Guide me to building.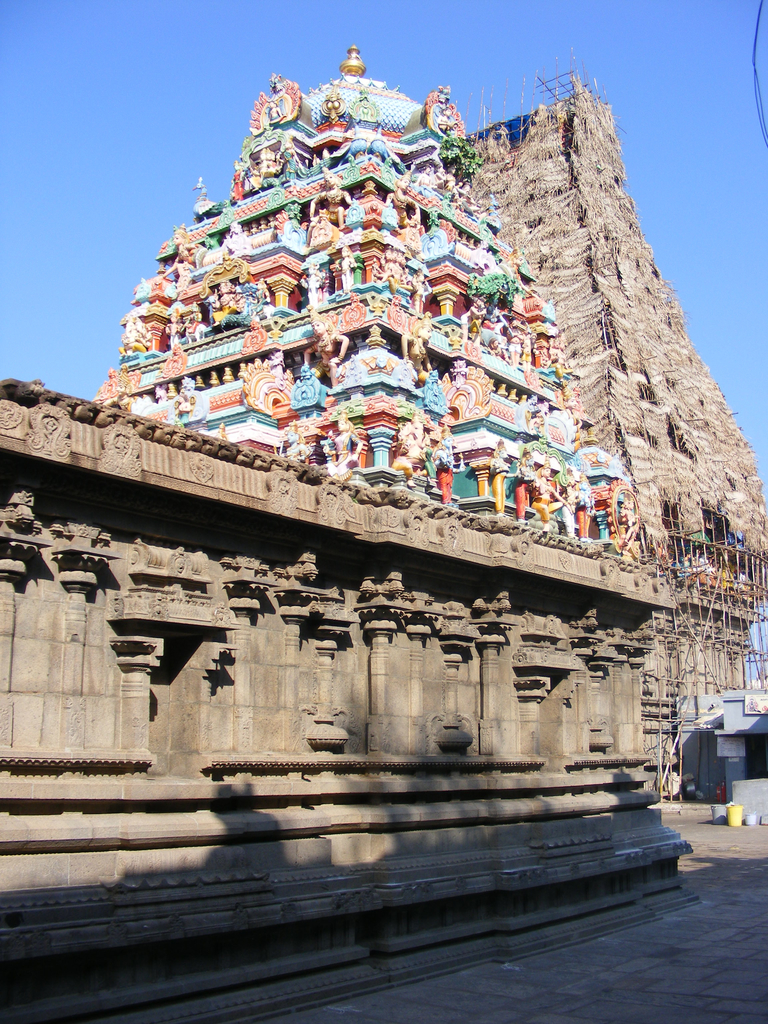
Guidance: BBox(0, 52, 767, 1023).
